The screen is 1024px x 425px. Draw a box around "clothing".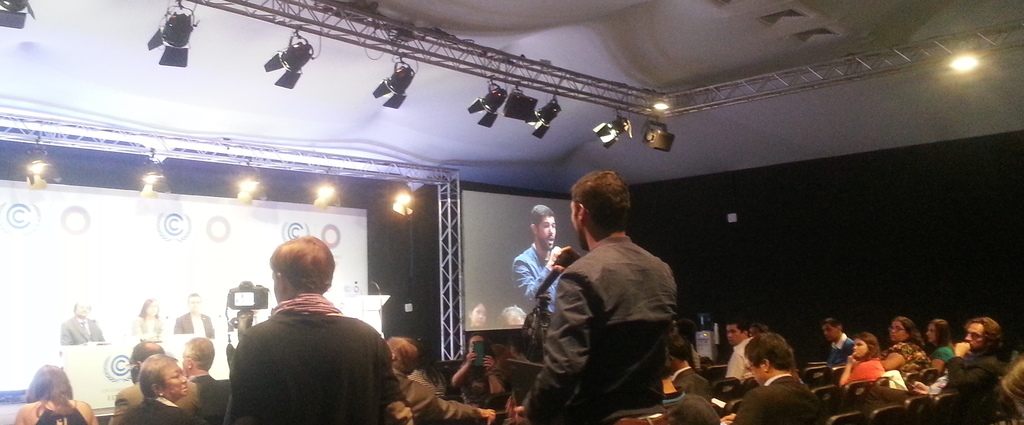
111, 381, 158, 419.
